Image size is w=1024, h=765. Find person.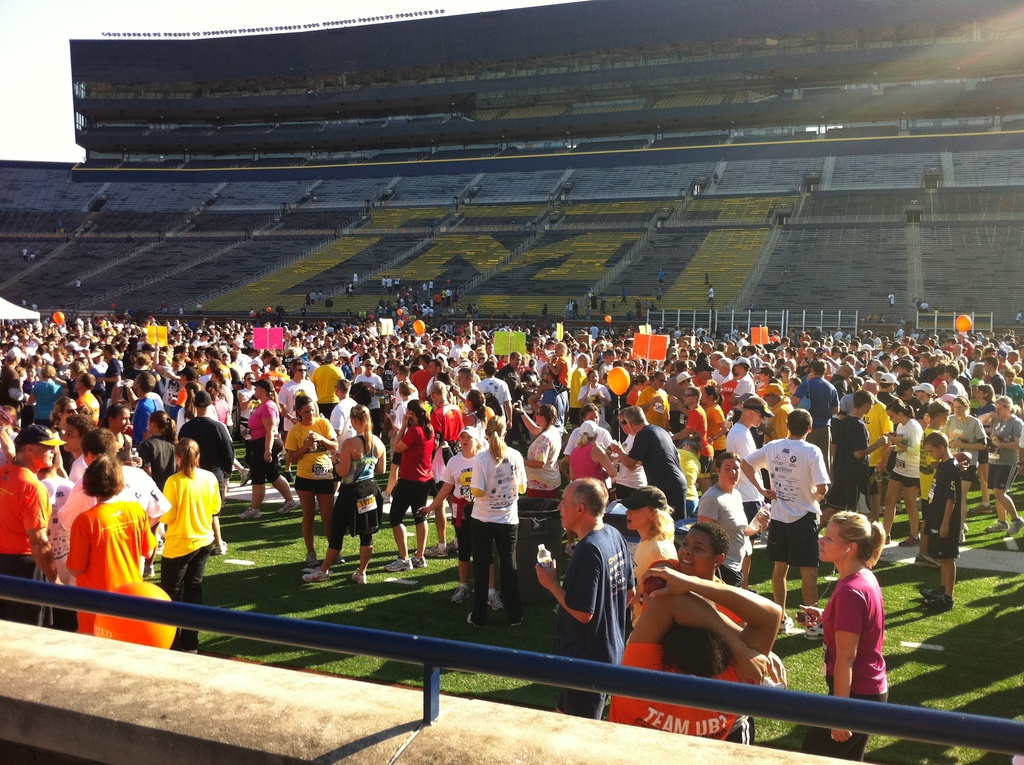
BBox(68, 453, 157, 635).
